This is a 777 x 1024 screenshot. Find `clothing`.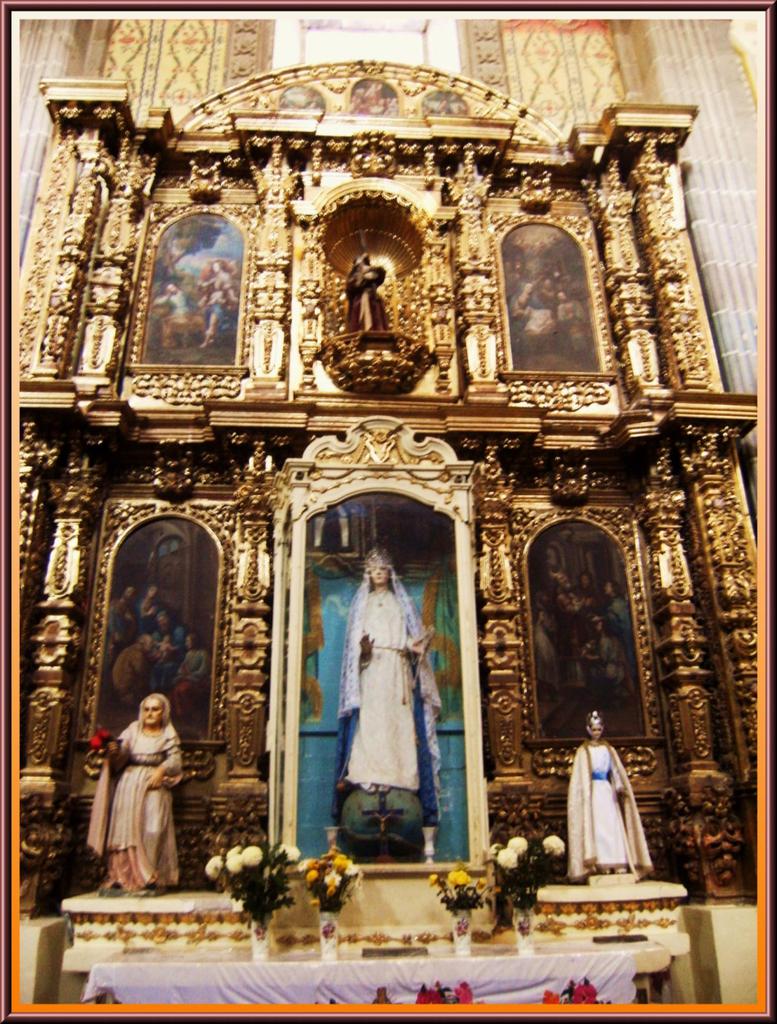
Bounding box: 110,643,140,705.
